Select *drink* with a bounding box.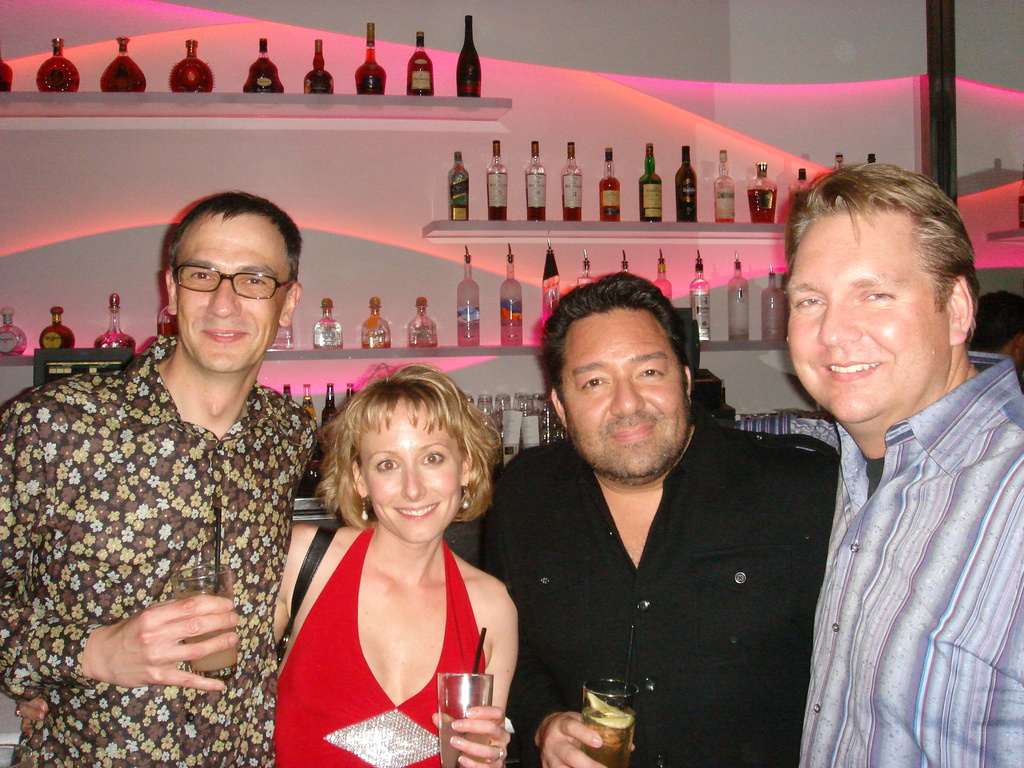
677 143 695 223.
